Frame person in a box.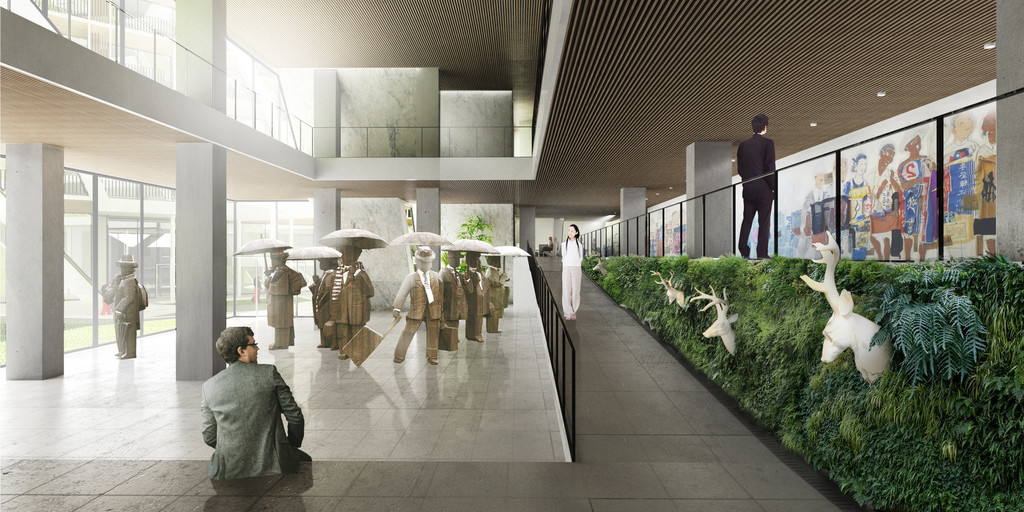
{"left": 101, "top": 258, "right": 158, "bottom": 349}.
